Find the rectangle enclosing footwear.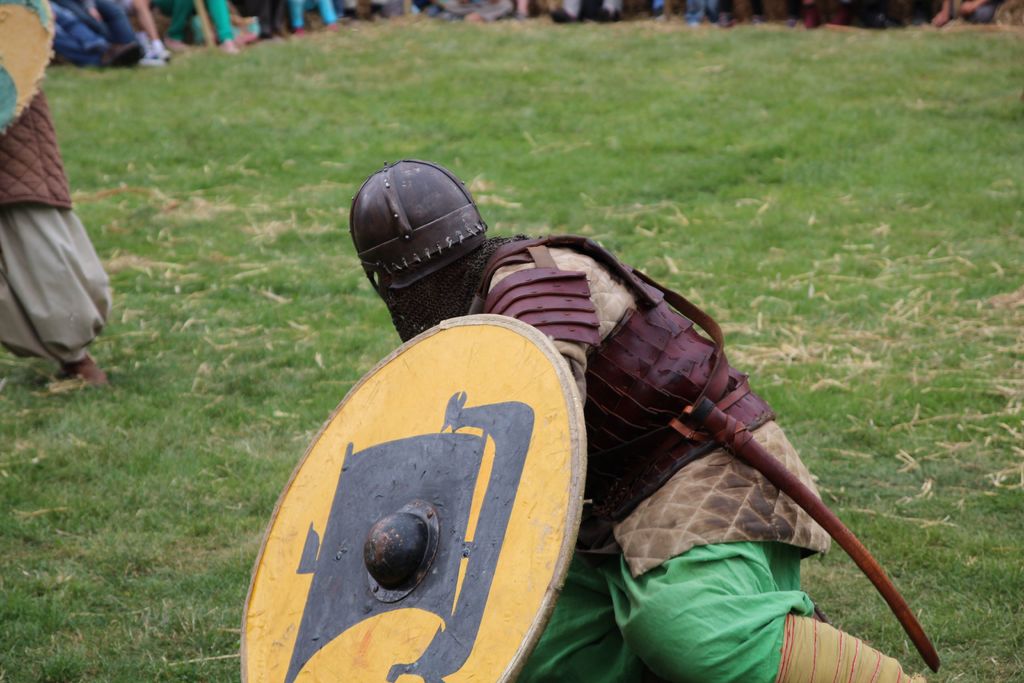
bbox=(69, 358, 108, 386).
